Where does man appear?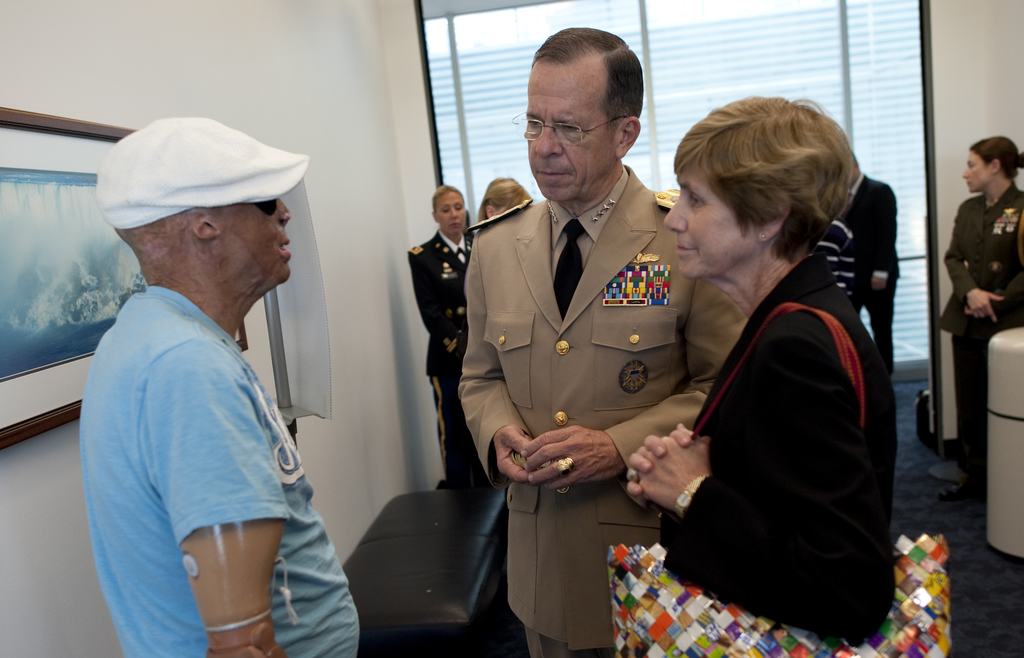
Appears at [458,24,753,657].
